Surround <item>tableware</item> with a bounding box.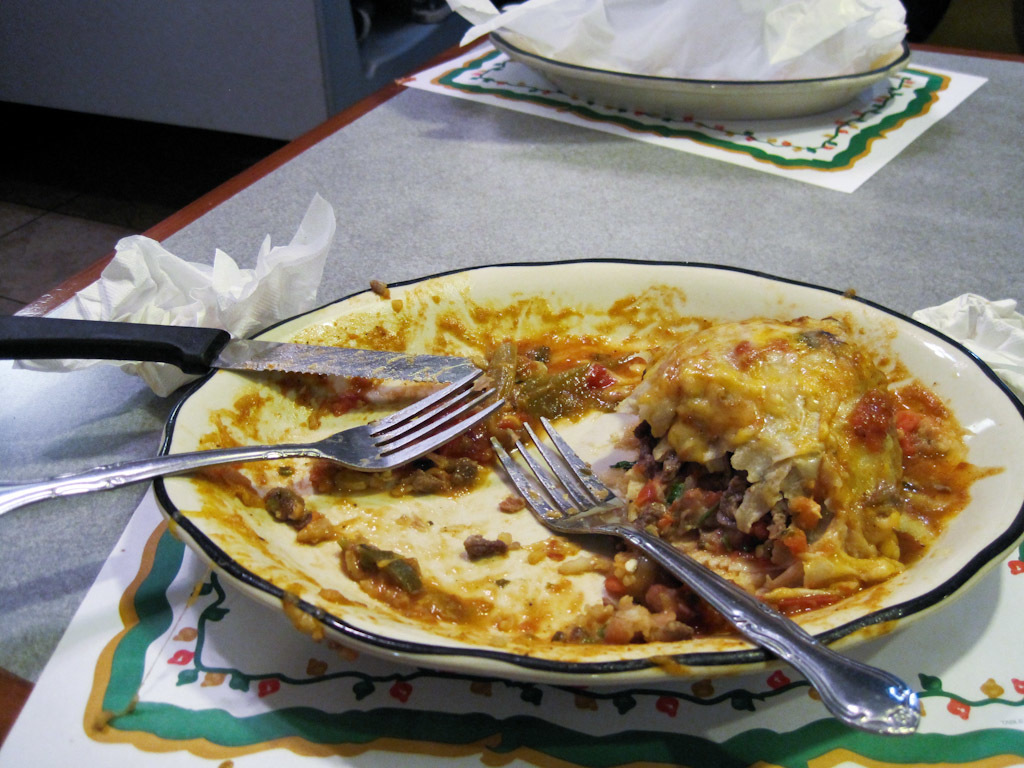
crop(0, 303, 482, 383).
